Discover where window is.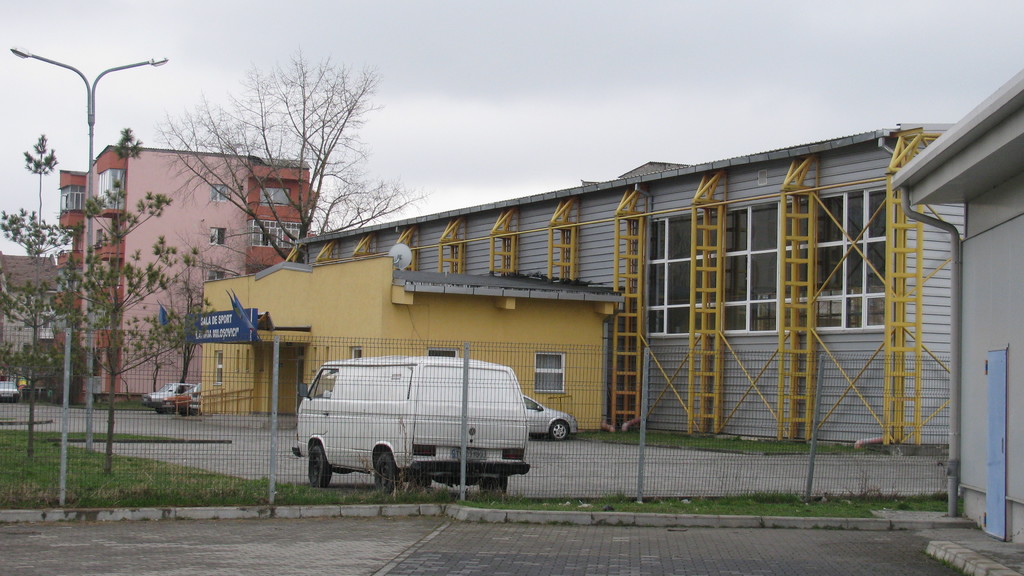
Discovered at [646,217,698,340].
